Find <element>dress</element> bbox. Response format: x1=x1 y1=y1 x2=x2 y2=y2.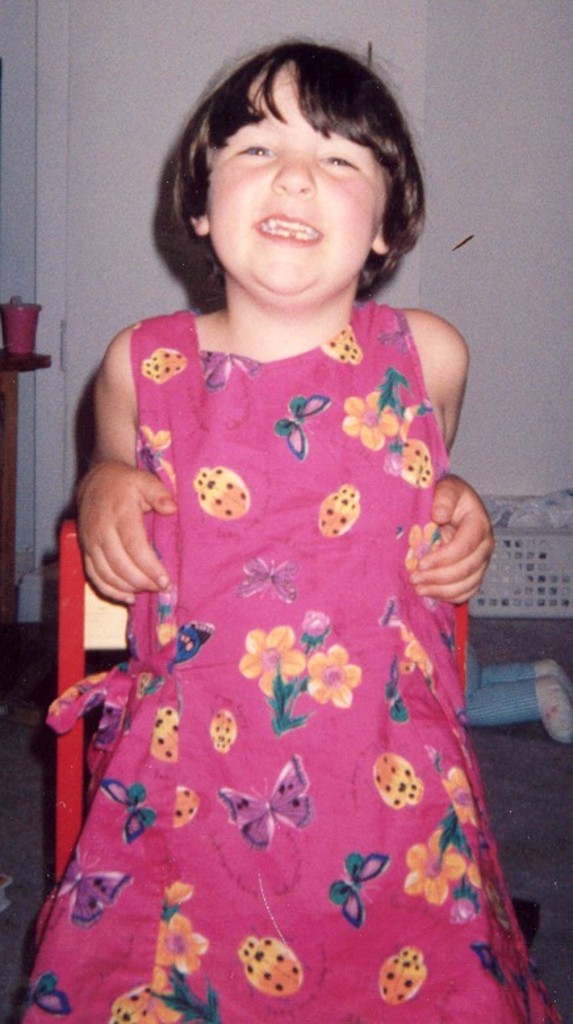
x1=20 y1=302 x2=557 y2=1023.
